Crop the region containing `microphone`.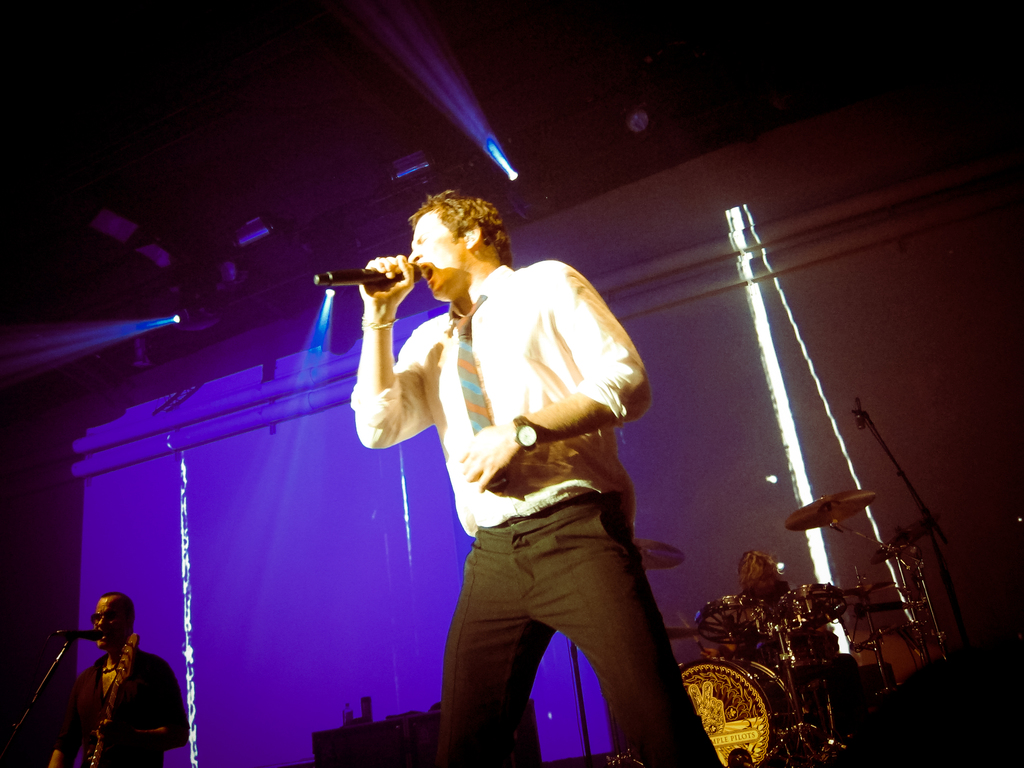
Crop region: rect(297, 258, 416, 304).
